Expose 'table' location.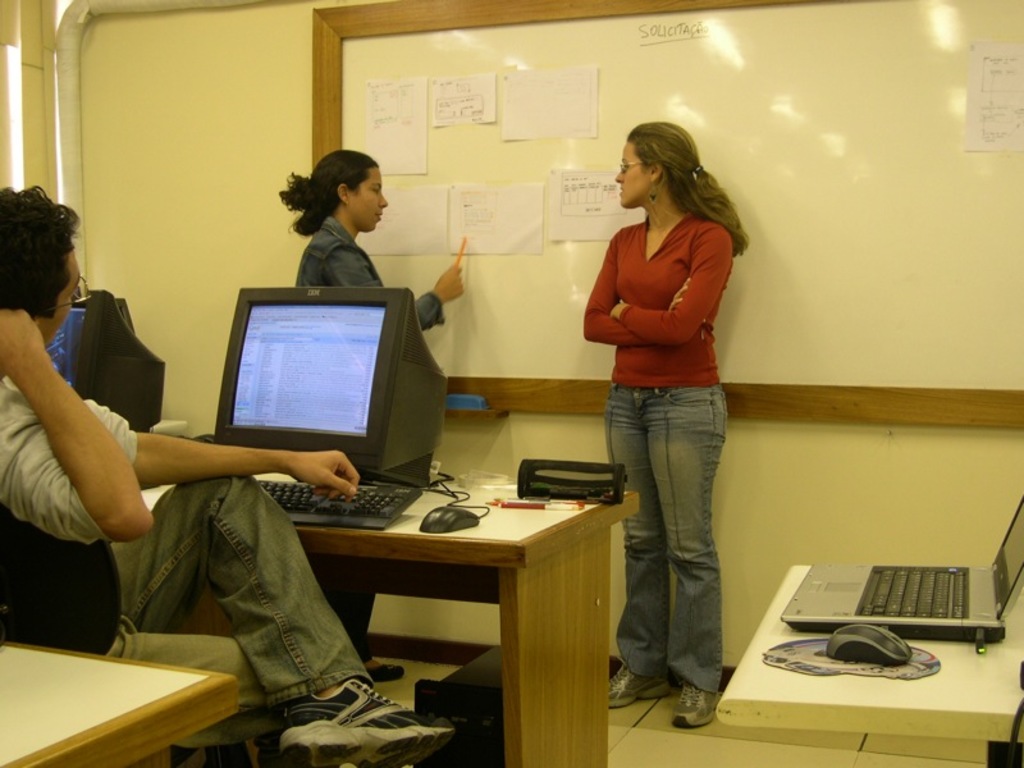
Exposed at 133,444,604,749.
